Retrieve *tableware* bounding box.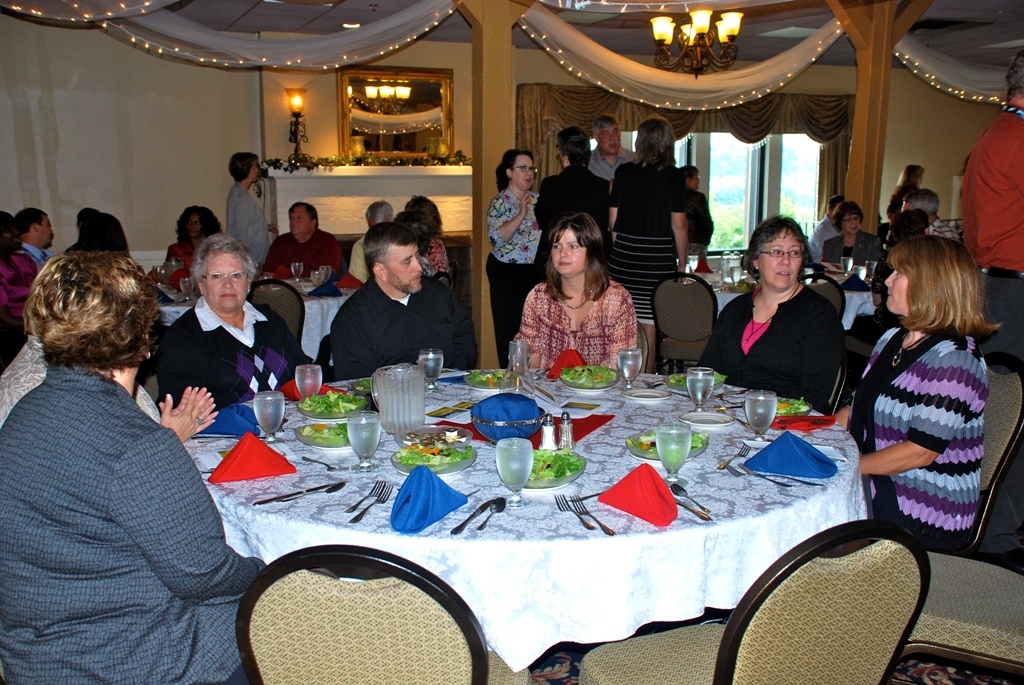
Bounding box: (179, 273, 194, 303).
